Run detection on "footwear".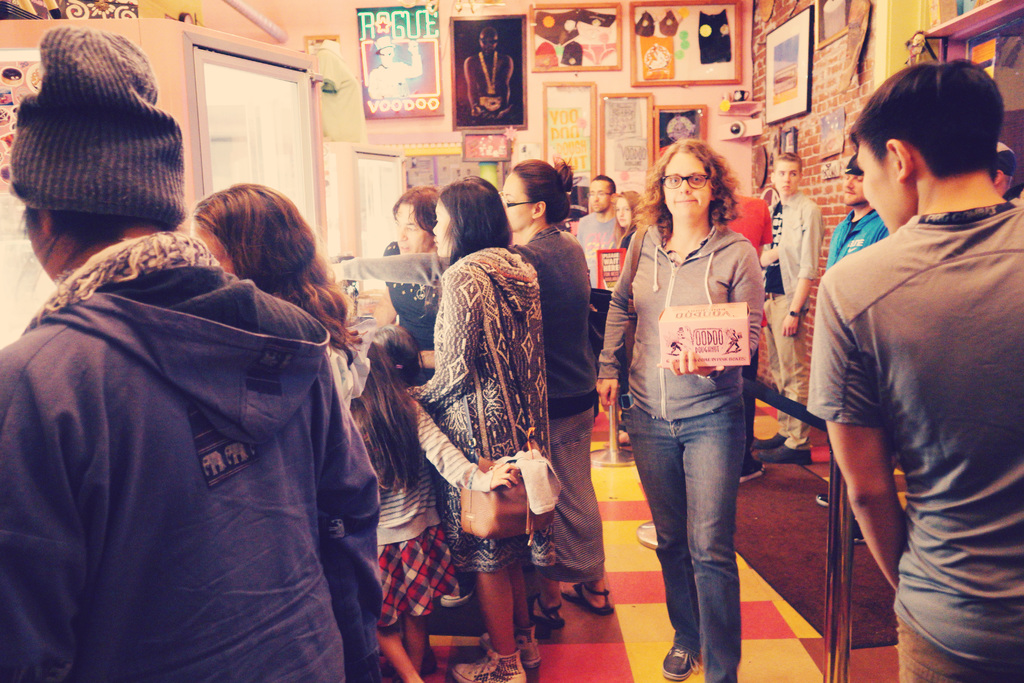
Result: 740:463:765:481.
